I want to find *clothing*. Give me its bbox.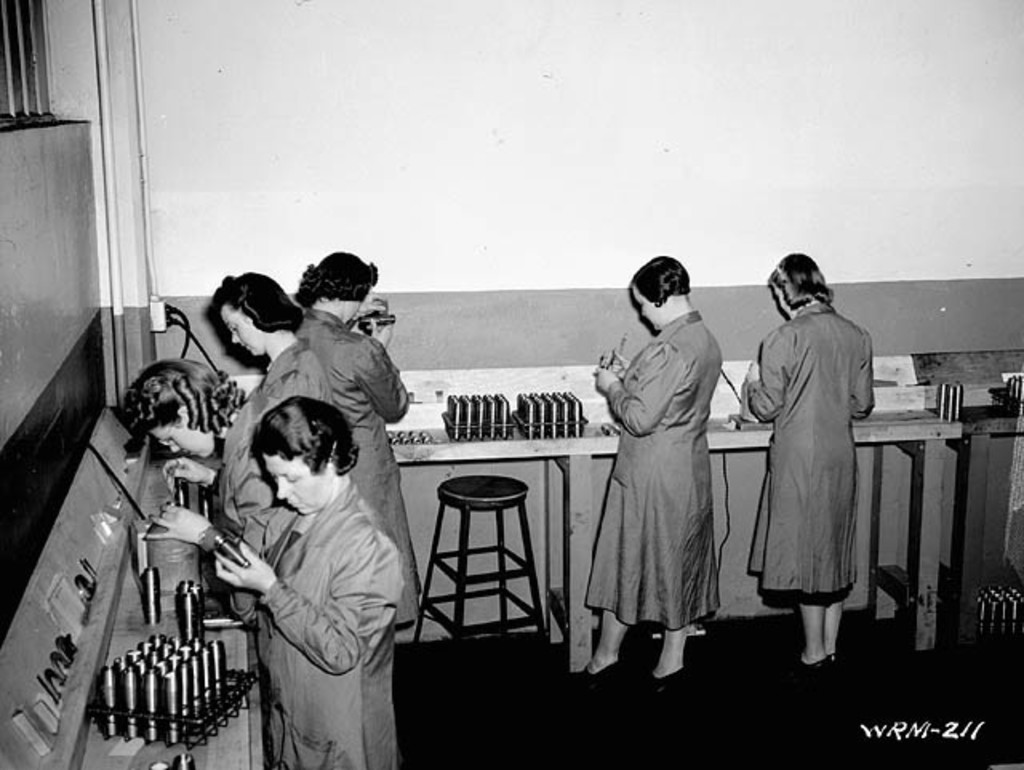
x1=224, y1=269, x2=349, y2=482.
